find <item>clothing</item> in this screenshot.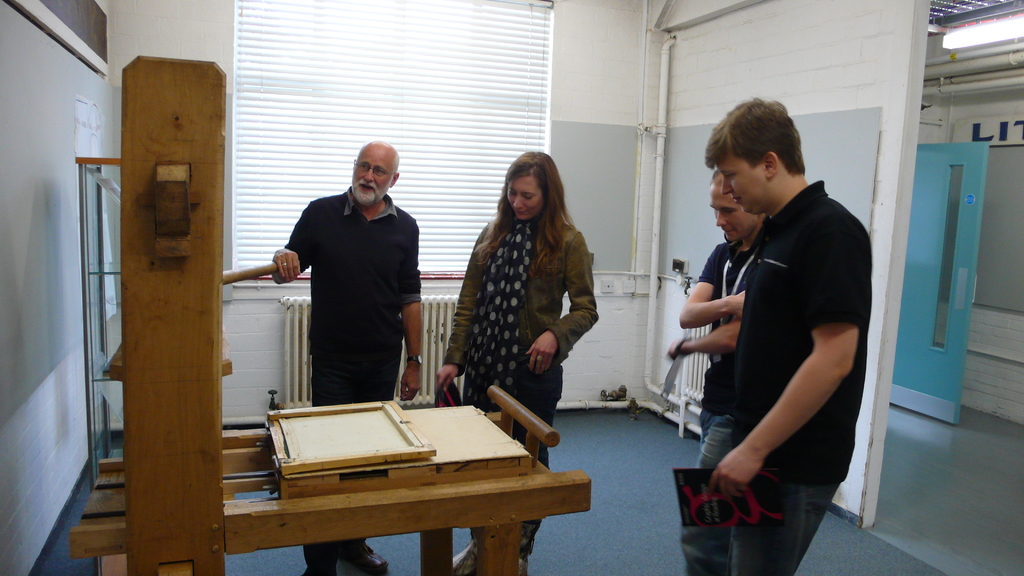
The bounding box for <item>clothing</item> is crop(266, 184, 421, 568).
